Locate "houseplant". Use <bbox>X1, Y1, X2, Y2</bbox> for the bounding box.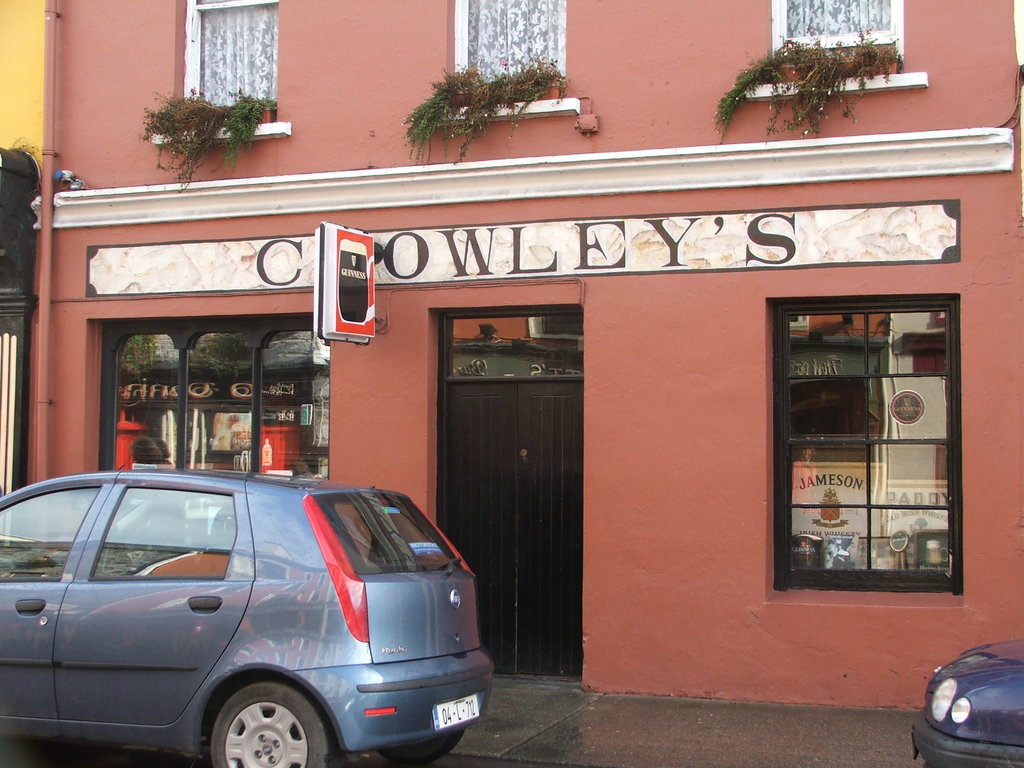
<bbox>717, 20, 911, 135</bbox>.
